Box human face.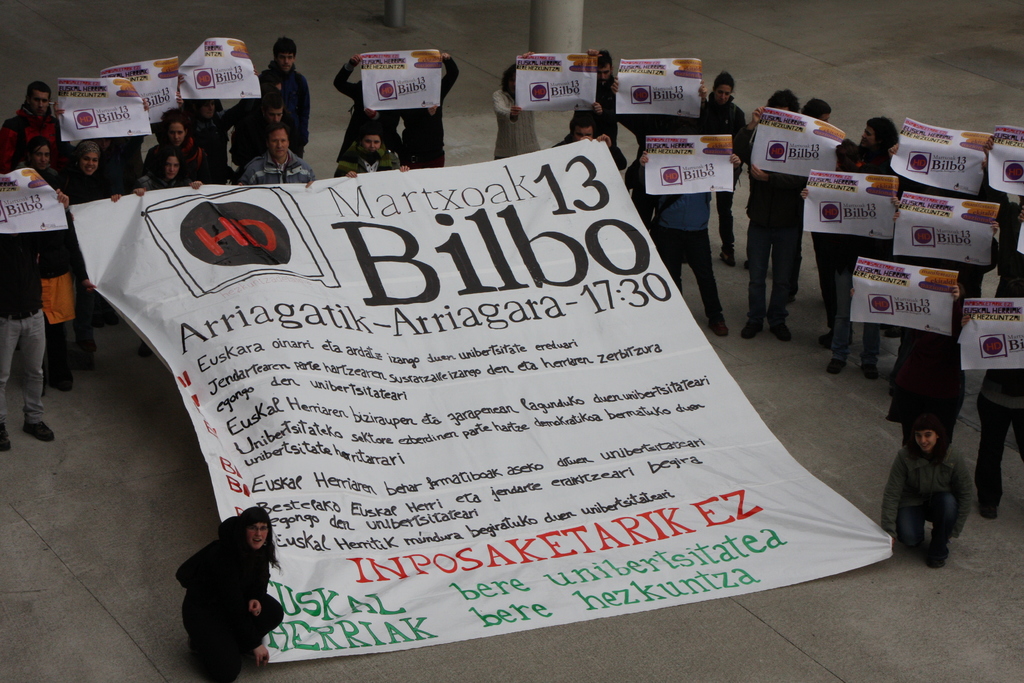
l=31, t=145, r=49, b=170.
